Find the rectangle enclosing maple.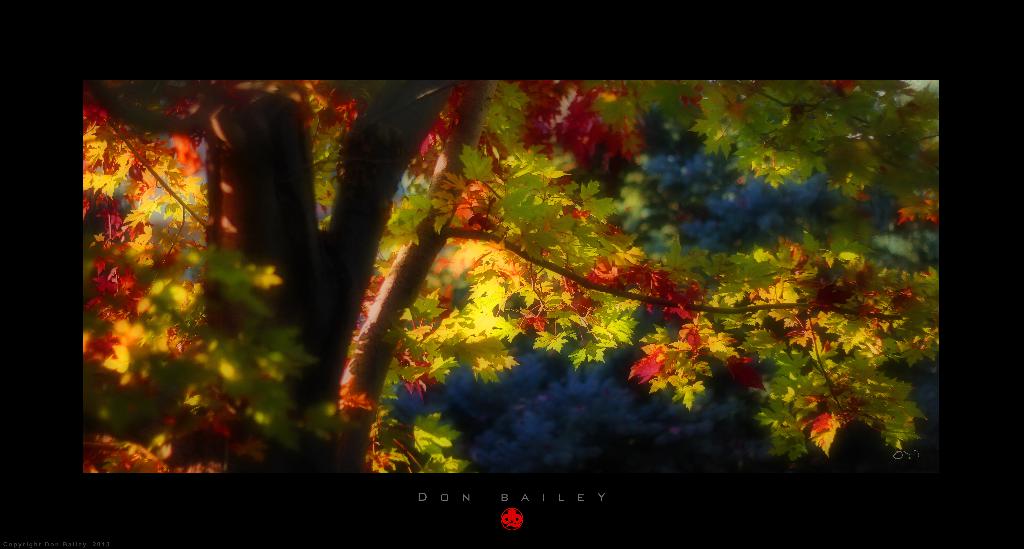
{"x1": 147, "y1": 92, "x2": 867, "y2": 473}.
